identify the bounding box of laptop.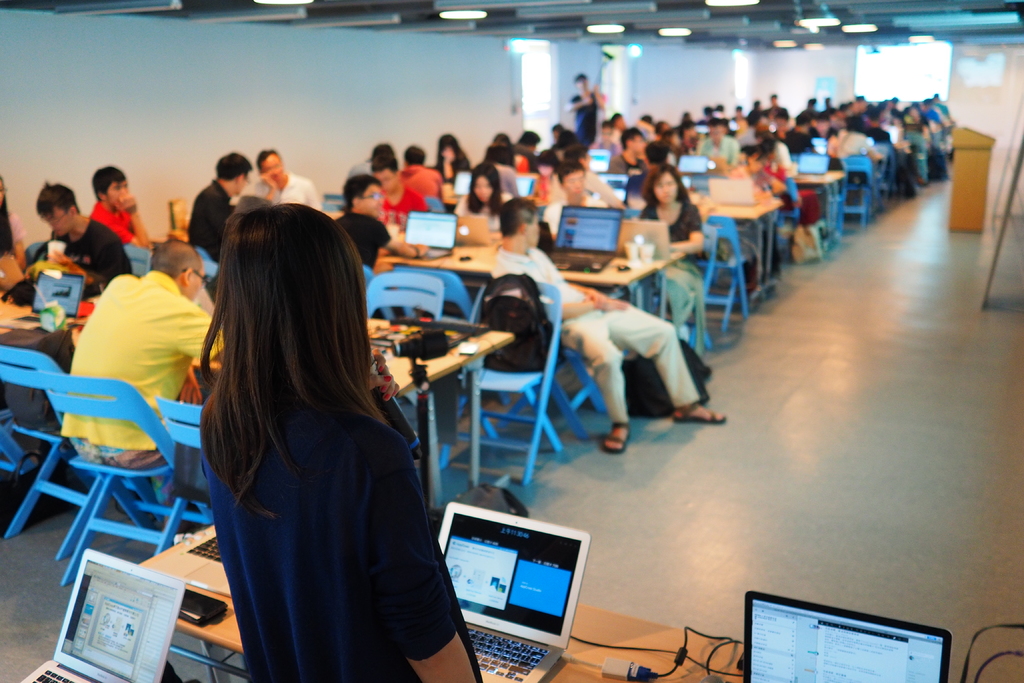
bbox=(405, 210, 458, 260).
